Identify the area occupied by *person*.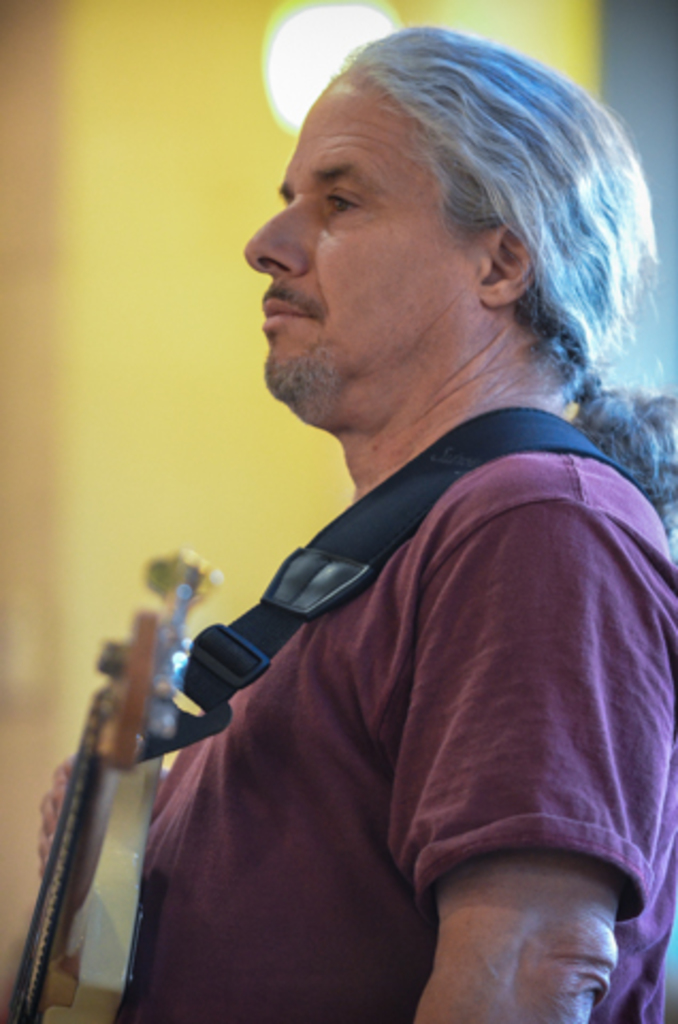
Area: <bbox>32, 21, 676, 1022</bbox>.
